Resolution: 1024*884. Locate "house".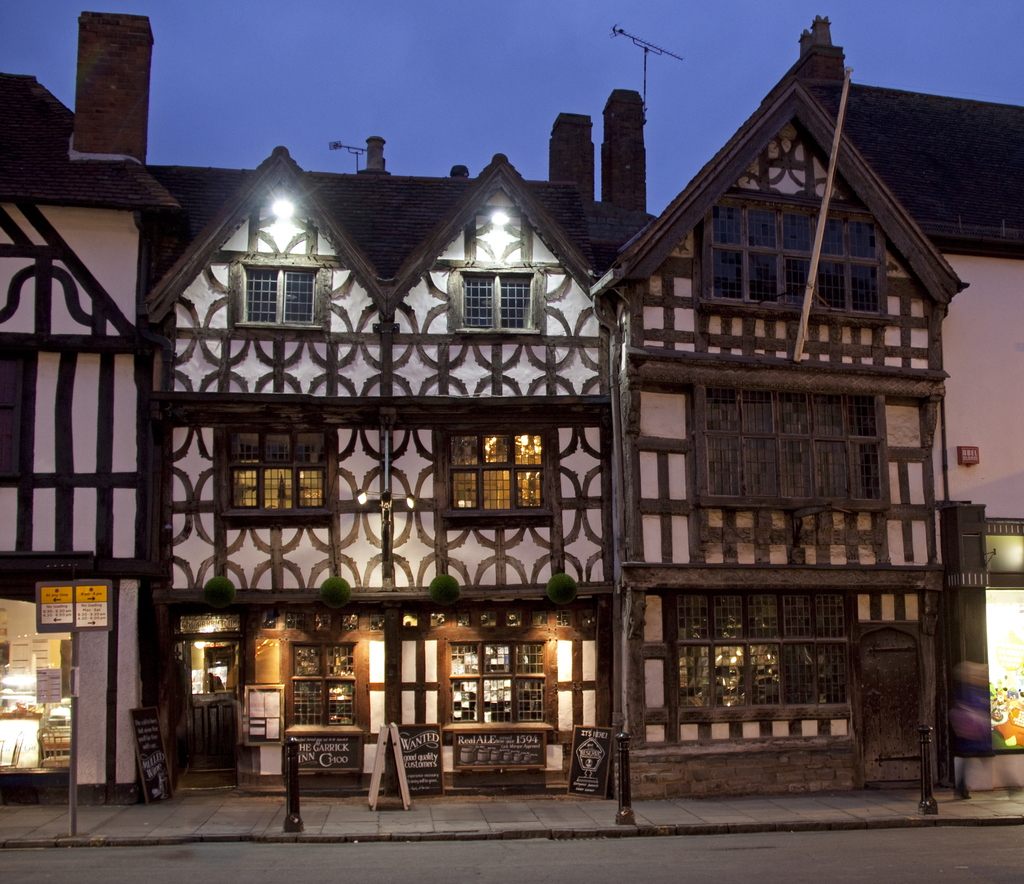
BBox(0, 12, 970, 809).
